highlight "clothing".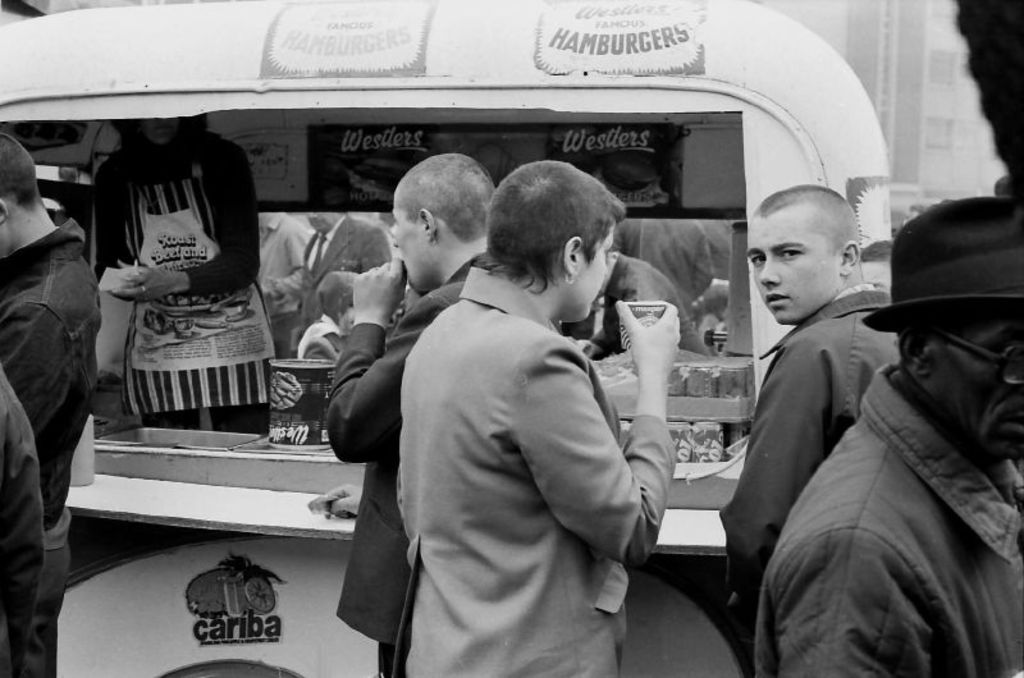
Highlighted region: <box>283,212,390,349</box>.
